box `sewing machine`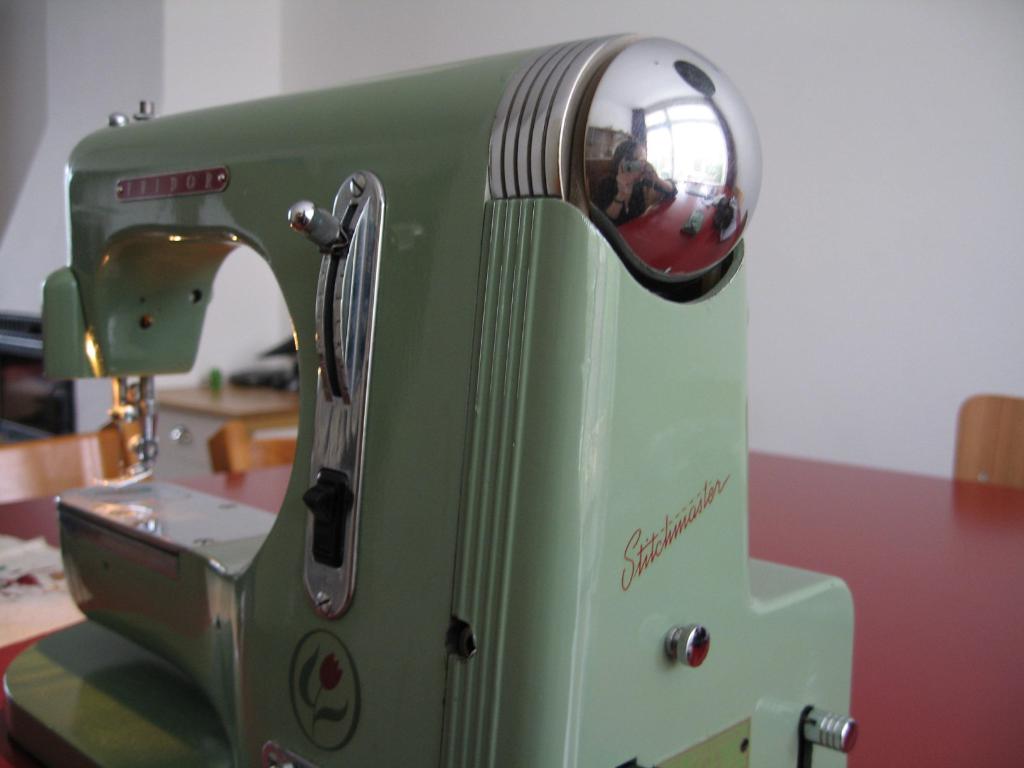
select_region(0, 28, 862, 767)
